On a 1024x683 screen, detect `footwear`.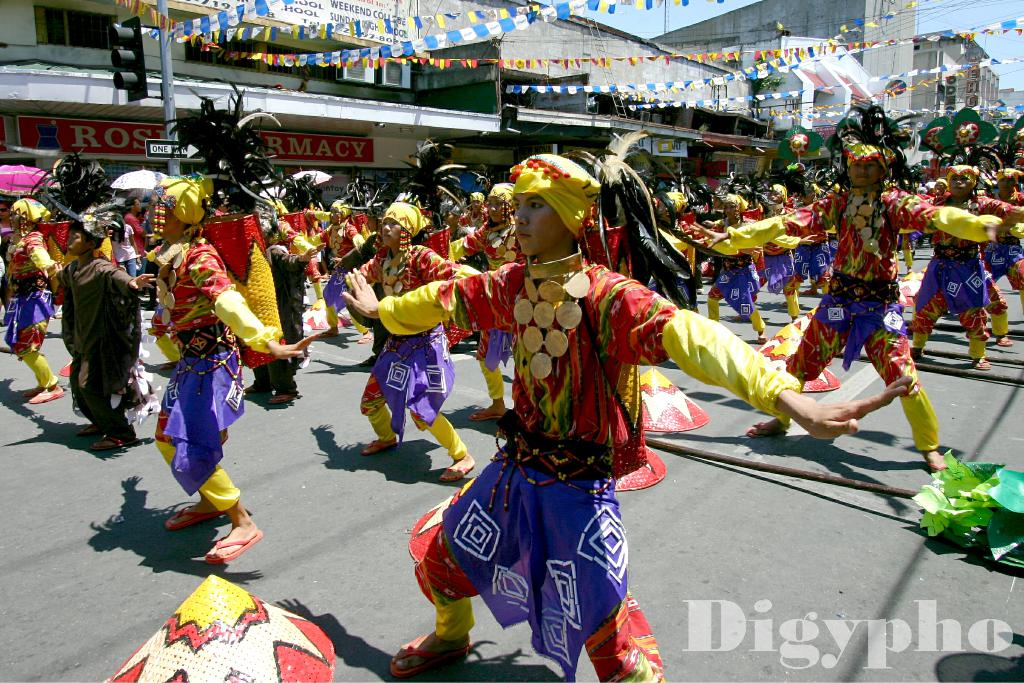
crop(927, 455, 957, 474).
